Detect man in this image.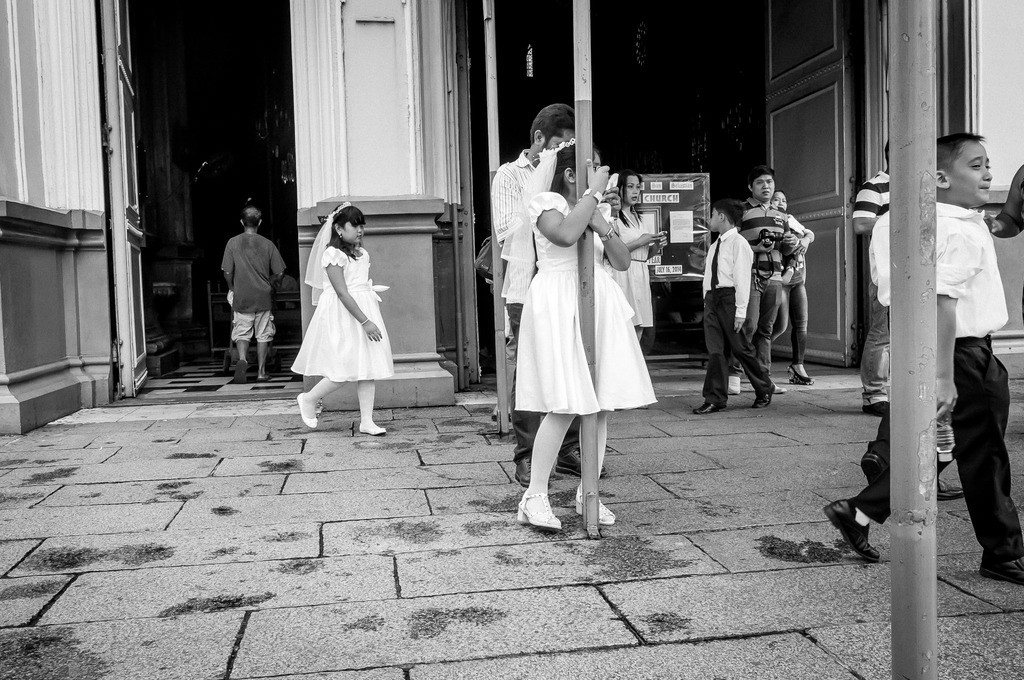
Detection: bbox=(849, 145, 888, 410).
